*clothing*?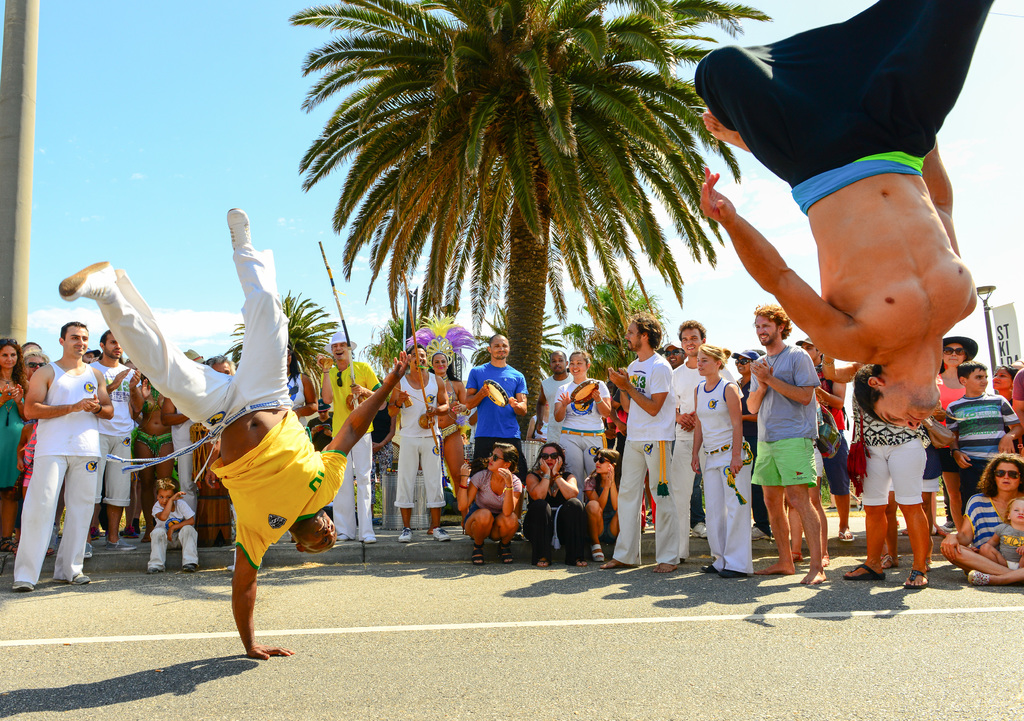
box=[436, 376, 456, 439]
